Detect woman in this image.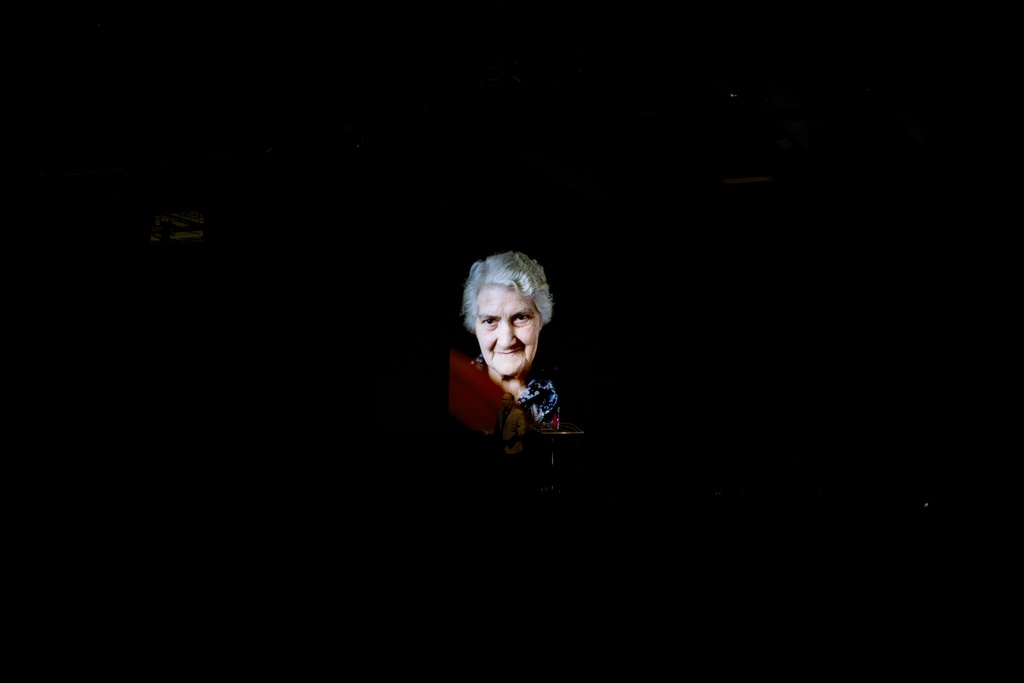
Detection: [426, 261, 579, 467].
